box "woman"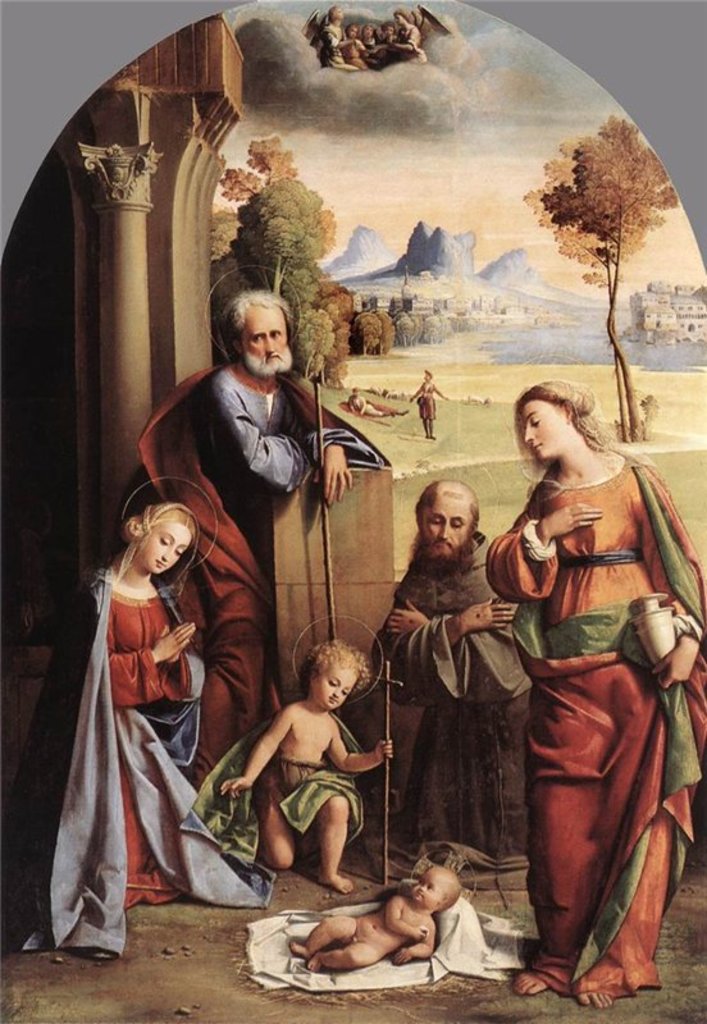
rect(410, 370, 450, 439)
